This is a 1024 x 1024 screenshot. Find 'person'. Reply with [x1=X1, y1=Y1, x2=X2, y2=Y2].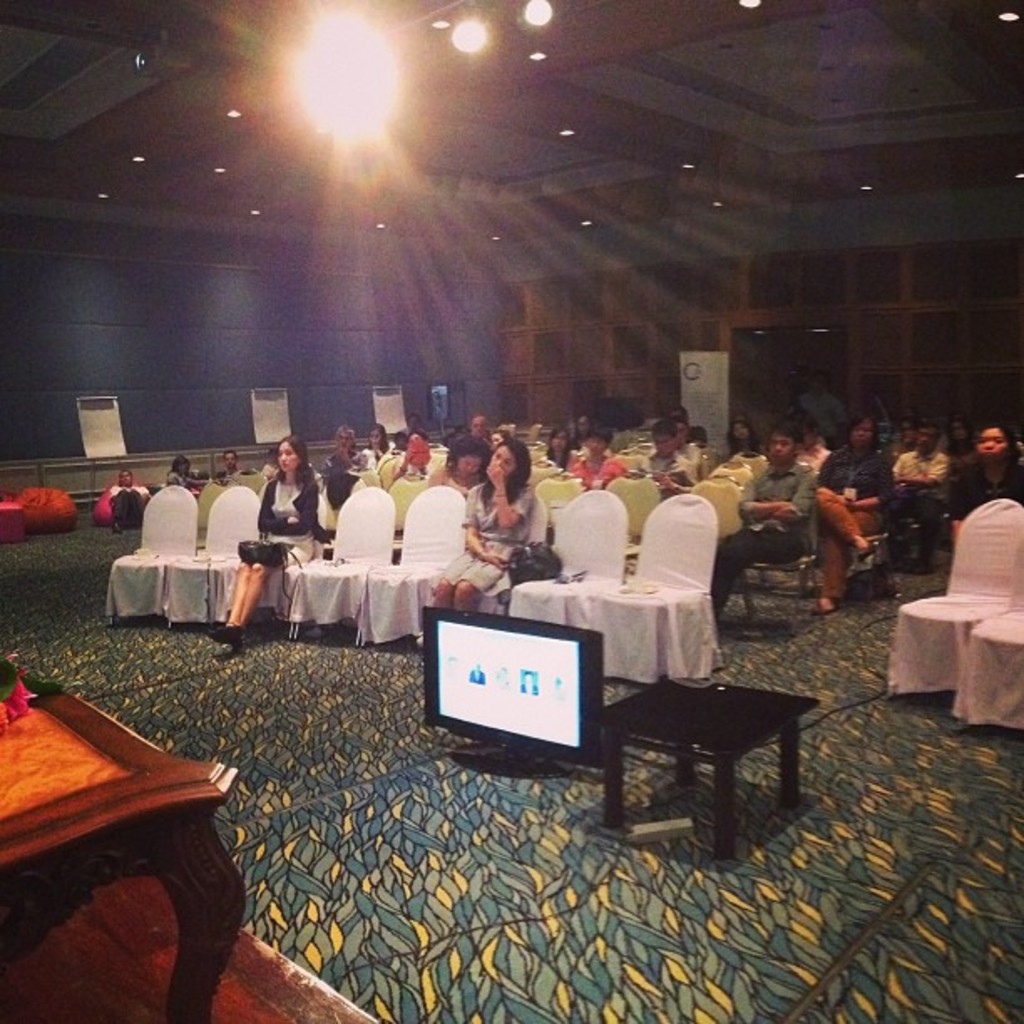
[x1=713, y1=427, x2=813, y2=611].
